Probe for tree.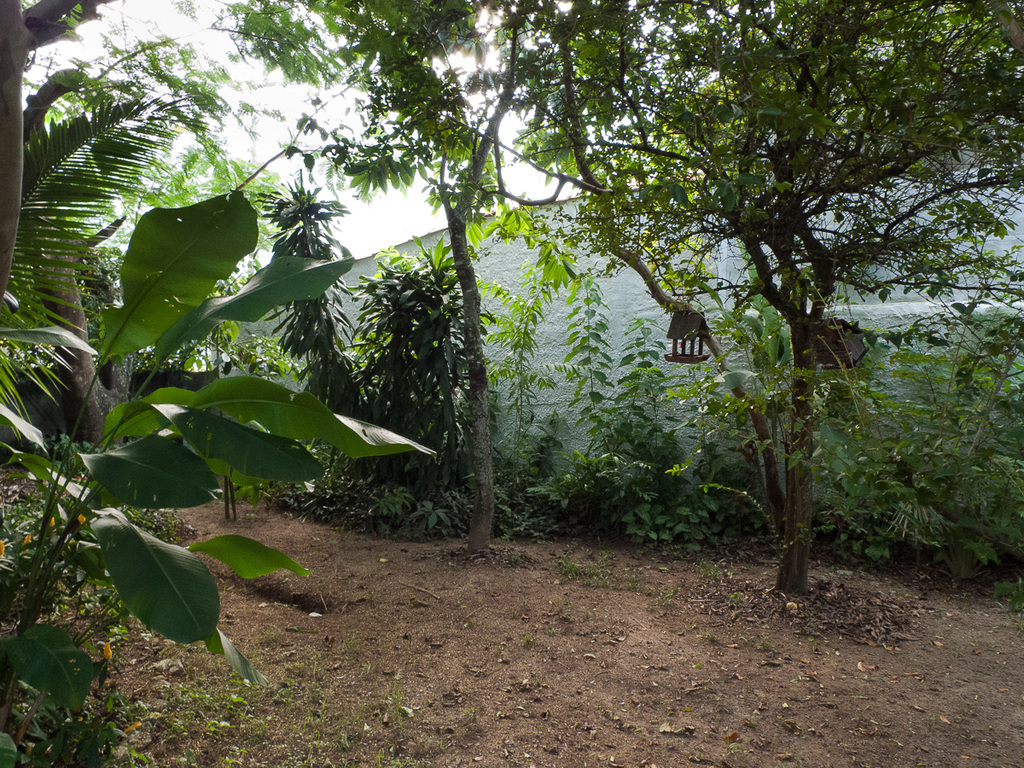
Probe result: l=625, t=0, r=1023, b=186.
